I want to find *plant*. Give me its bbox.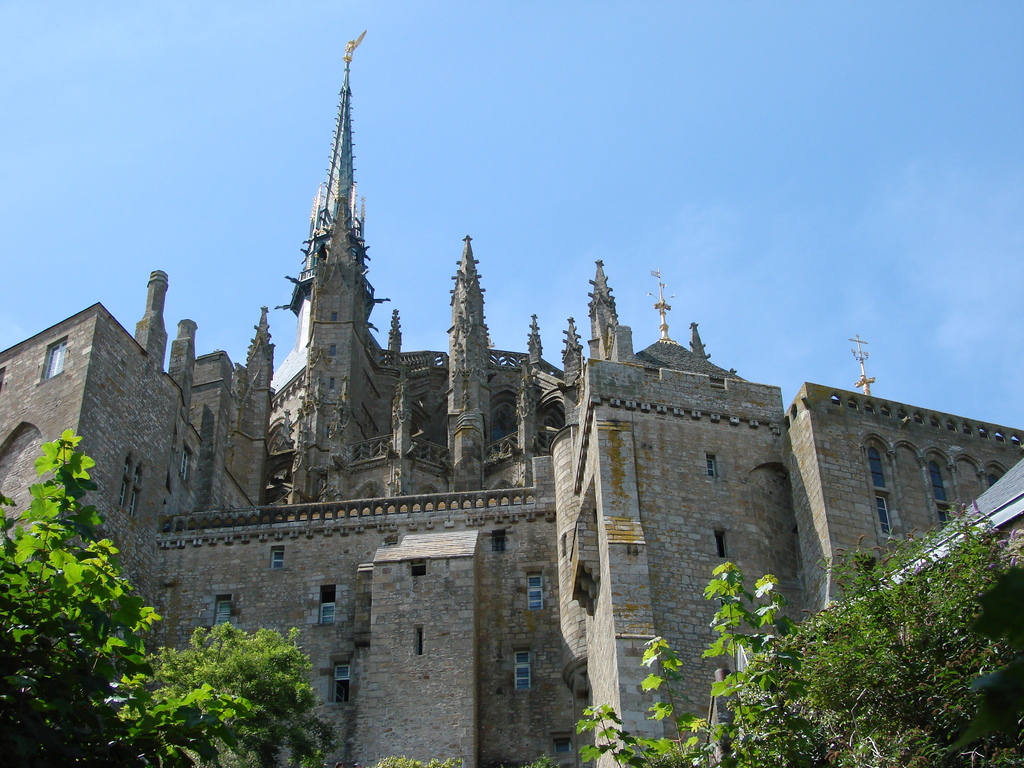
<region>13, 424, 150, 707</region>.
